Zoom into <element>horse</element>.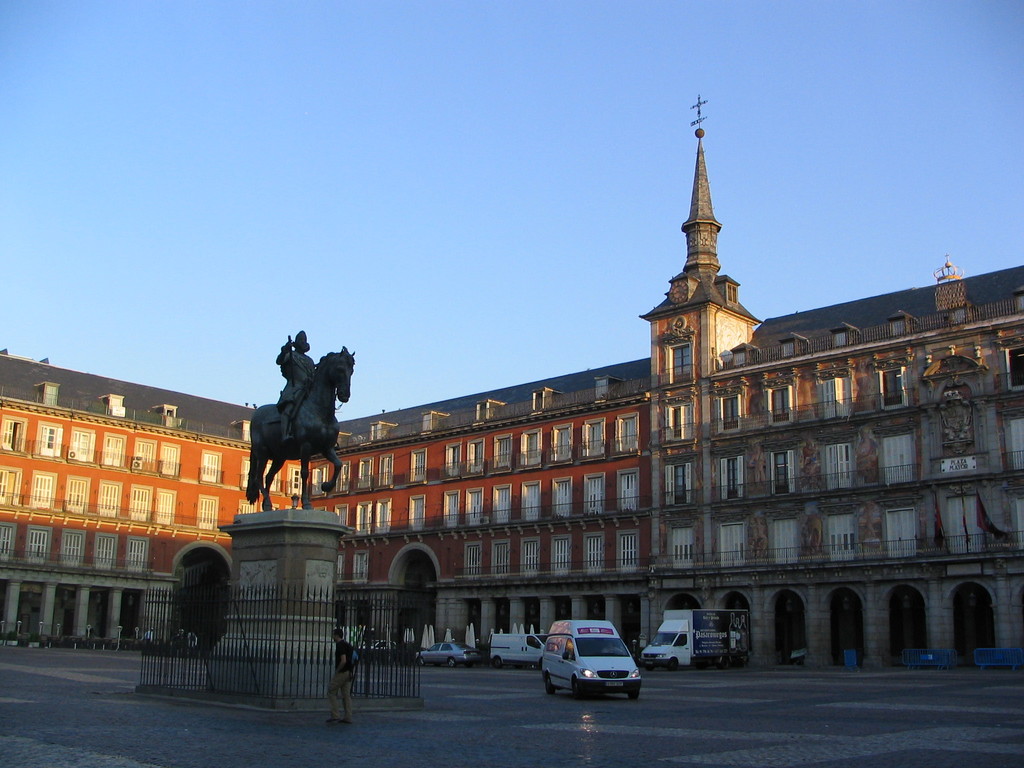
Zoom target: (left=242, top=347, right=361, bottom=516).
